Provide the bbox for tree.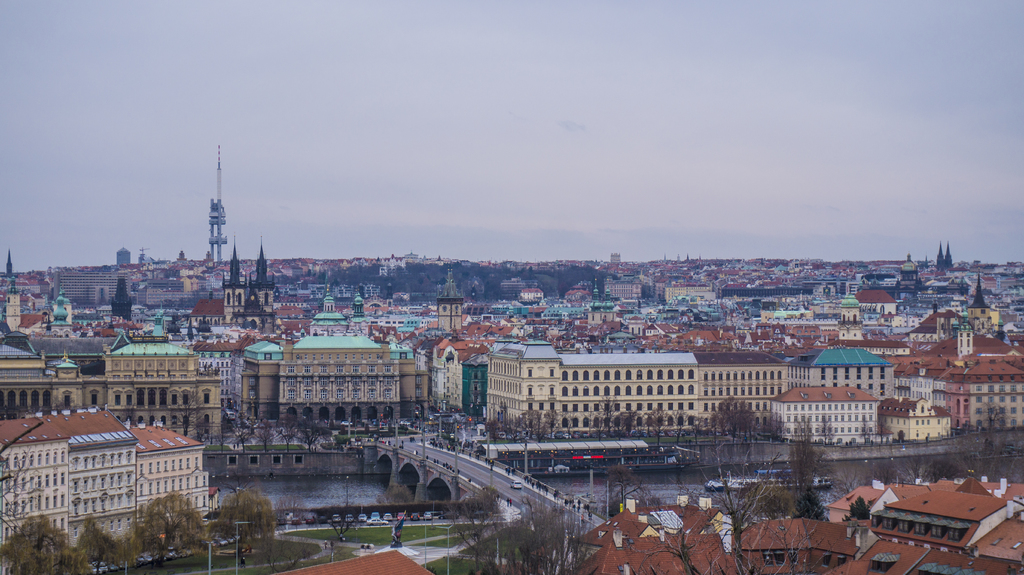
crop(968, 439, 1020, 482).
